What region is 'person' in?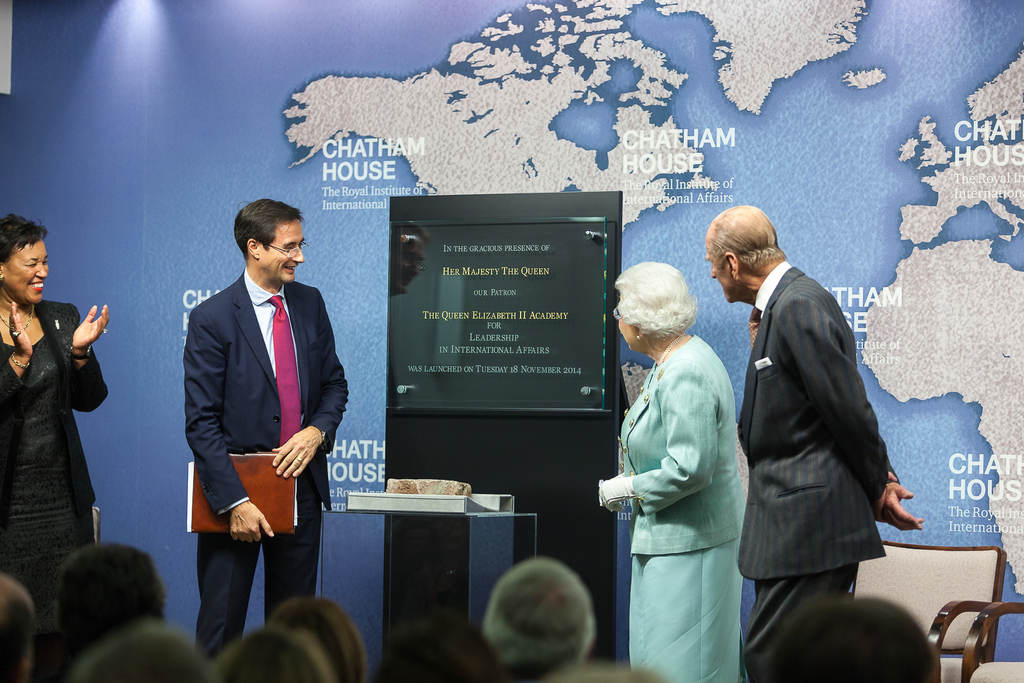
383:611:492:682.
